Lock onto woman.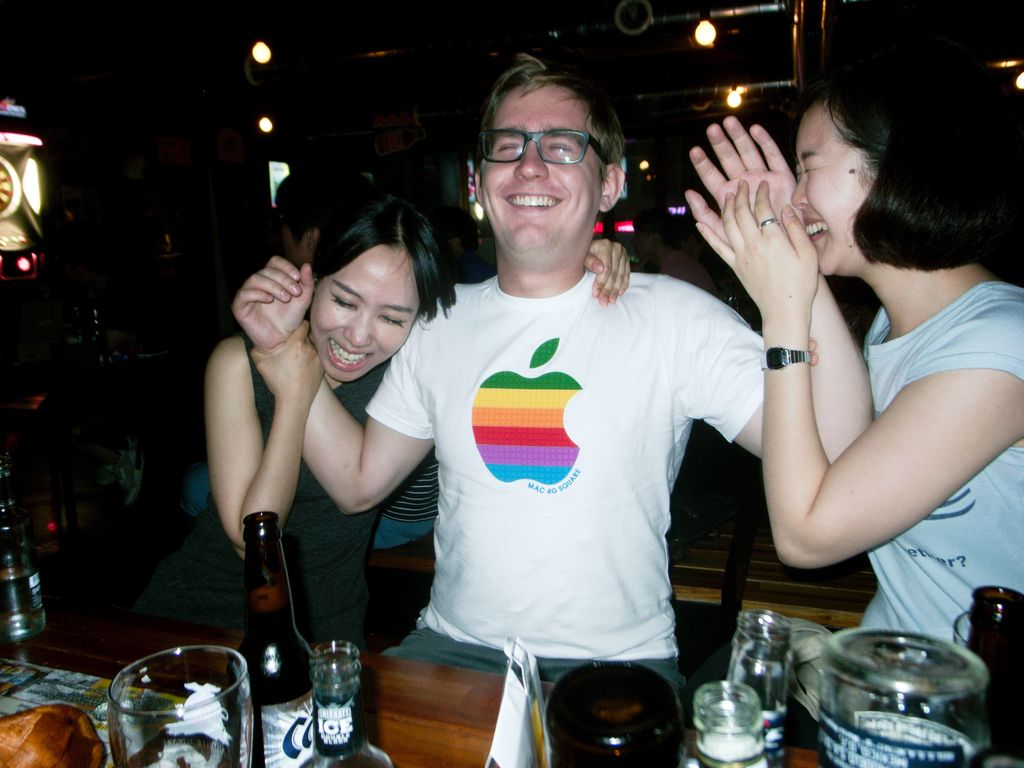
Locked: {"x1": 705, "y1": 17, "x2": 1003, "y2": 660}.
